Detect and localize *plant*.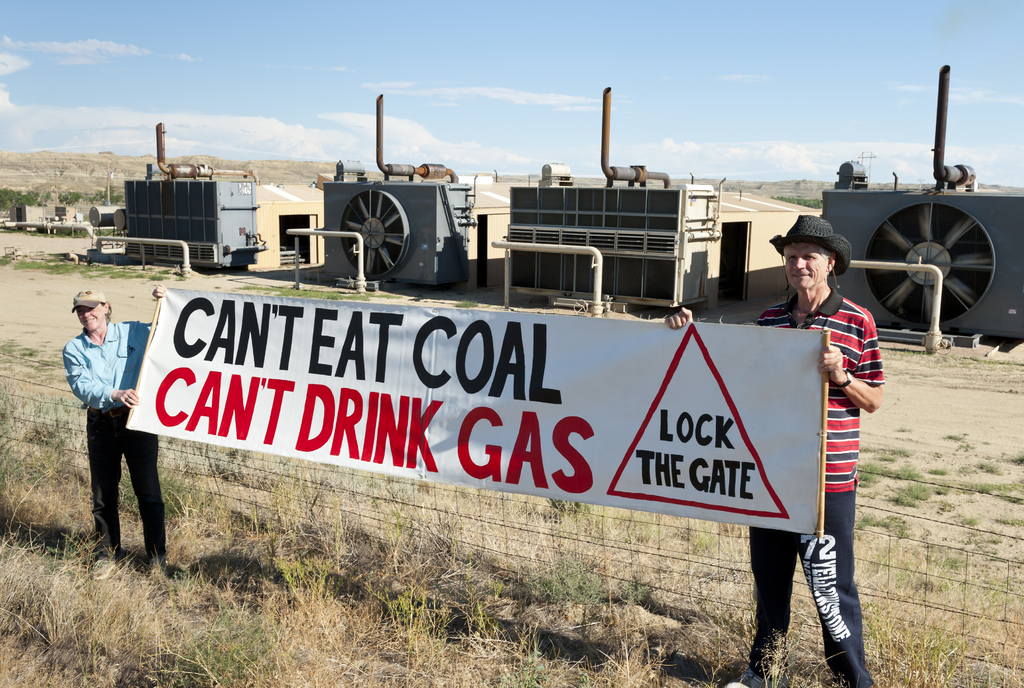
Localized at select_region(959, 465, 976, 475).
